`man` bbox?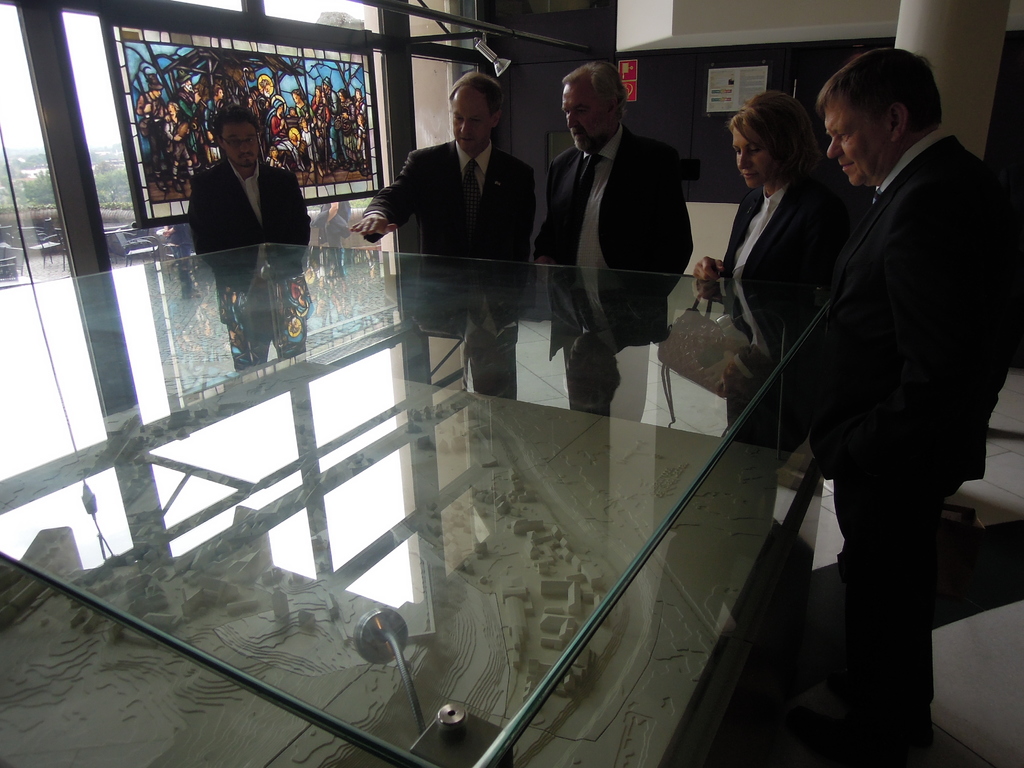
{"x1": 184, "y1": 109, "x2": 314, "y2": 358}
